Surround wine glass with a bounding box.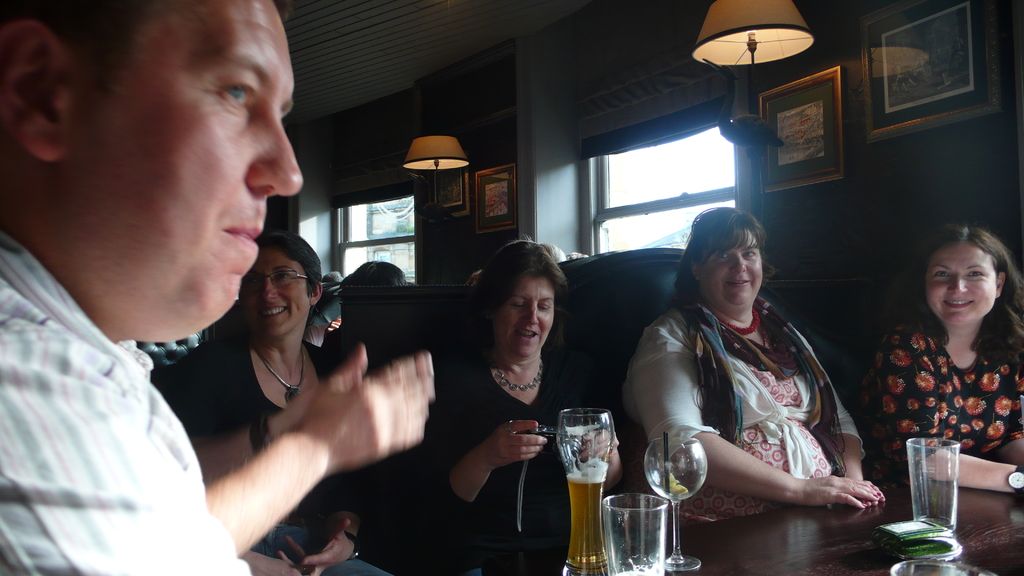
rect(556, 412, 614, 460).
